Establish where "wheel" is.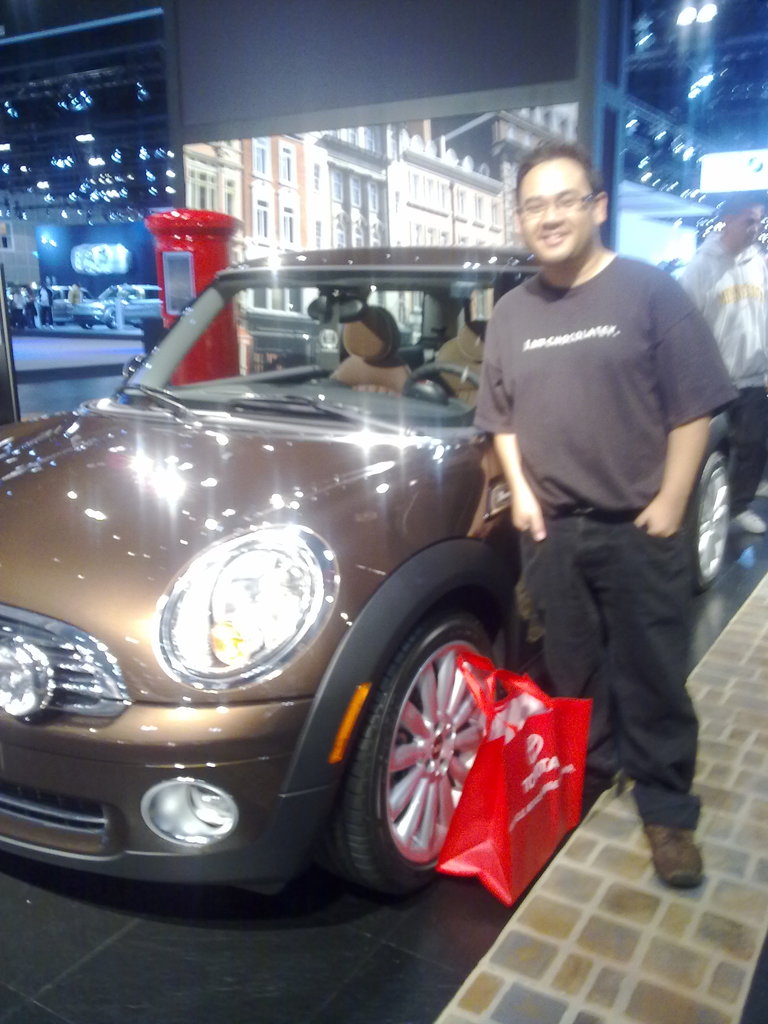
Established at l=405, t=358, r=479, b=395.
